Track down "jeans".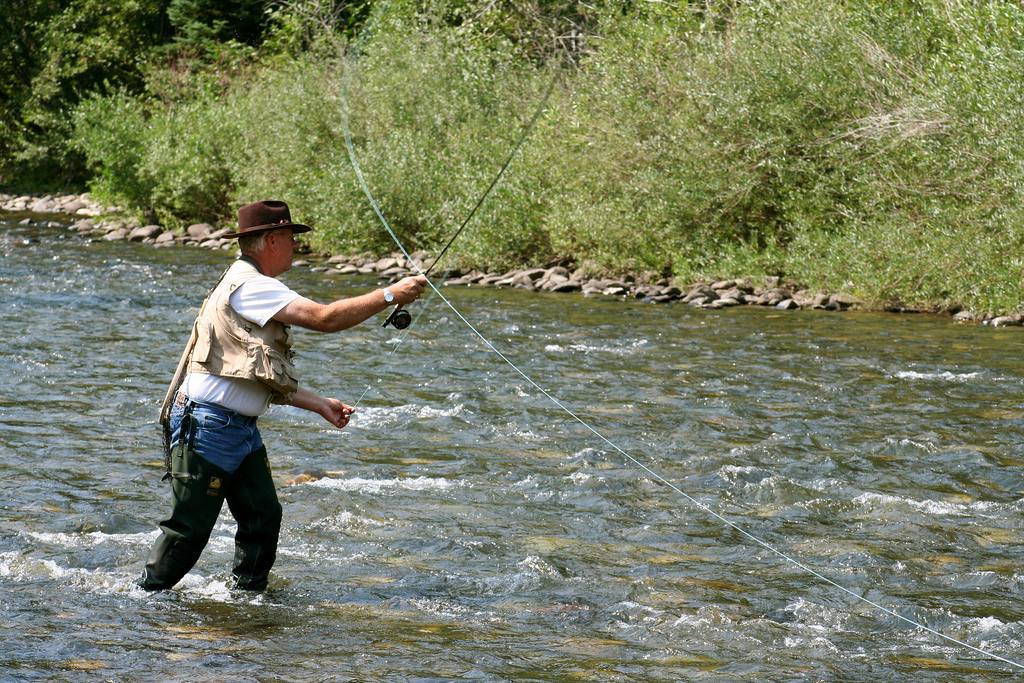
Tracked to x1=170, y1=396, x2=272, y2=472.
